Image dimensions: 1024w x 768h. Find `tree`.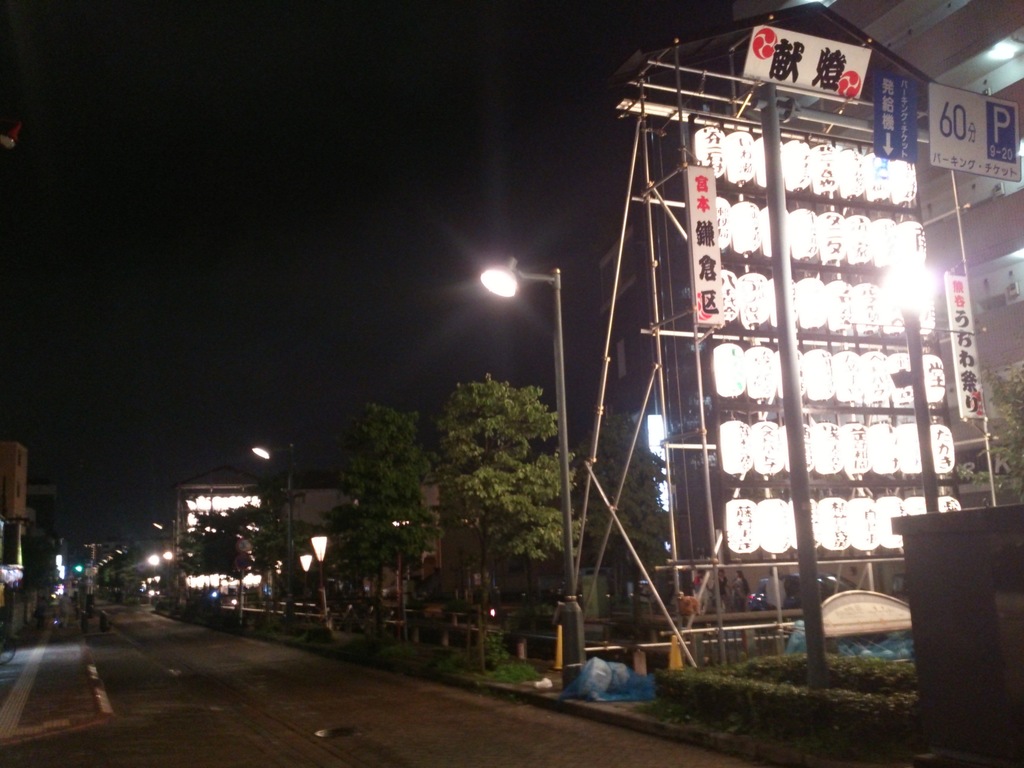
429,379,584,675.
